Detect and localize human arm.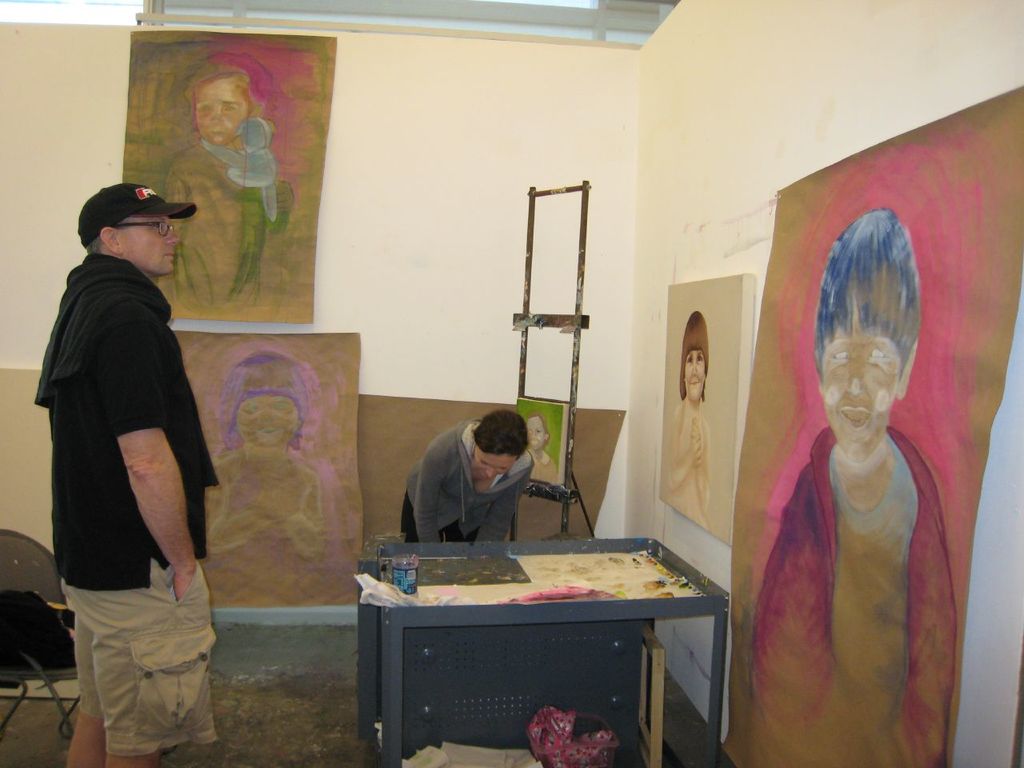
Localized at [x1=59, y1=342, x2=196, y2=615].
